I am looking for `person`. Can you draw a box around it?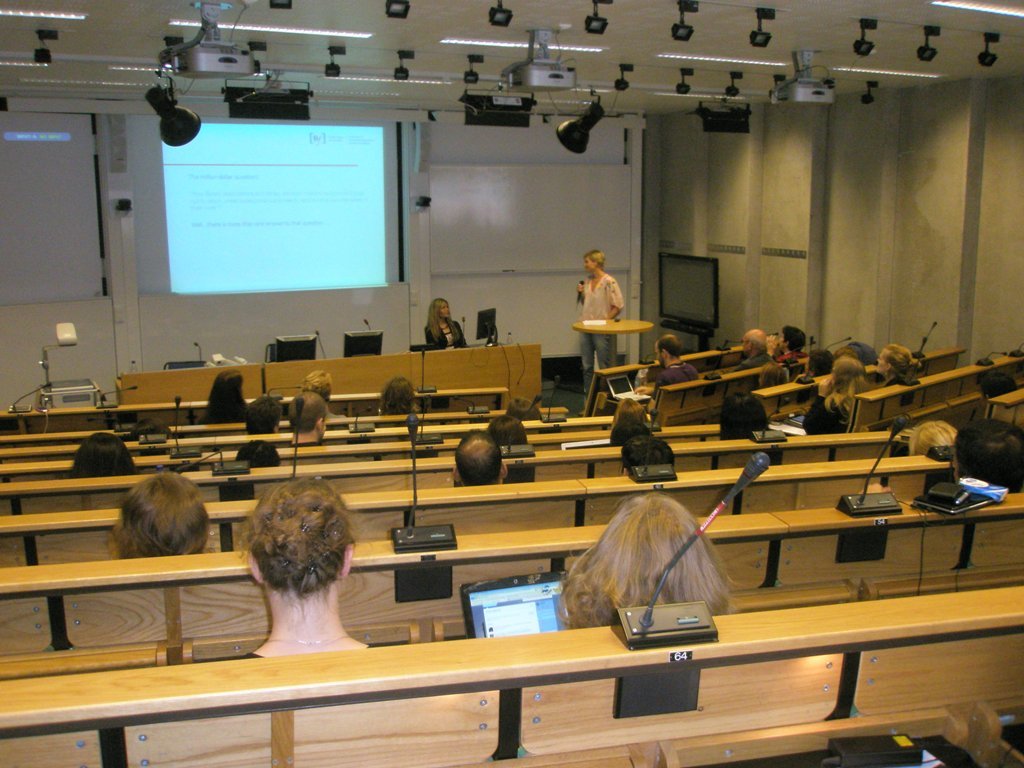
Sure, the bounding box is (291, 389, 328, 445).
